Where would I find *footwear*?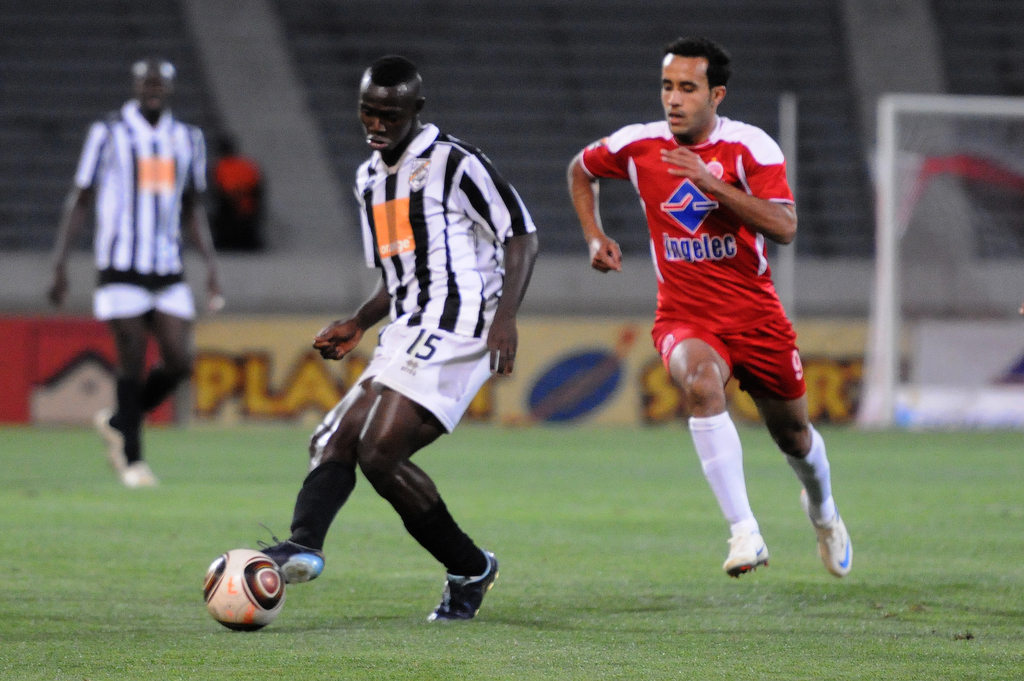
At [left=720, top=529, right=774, bottom=580].
